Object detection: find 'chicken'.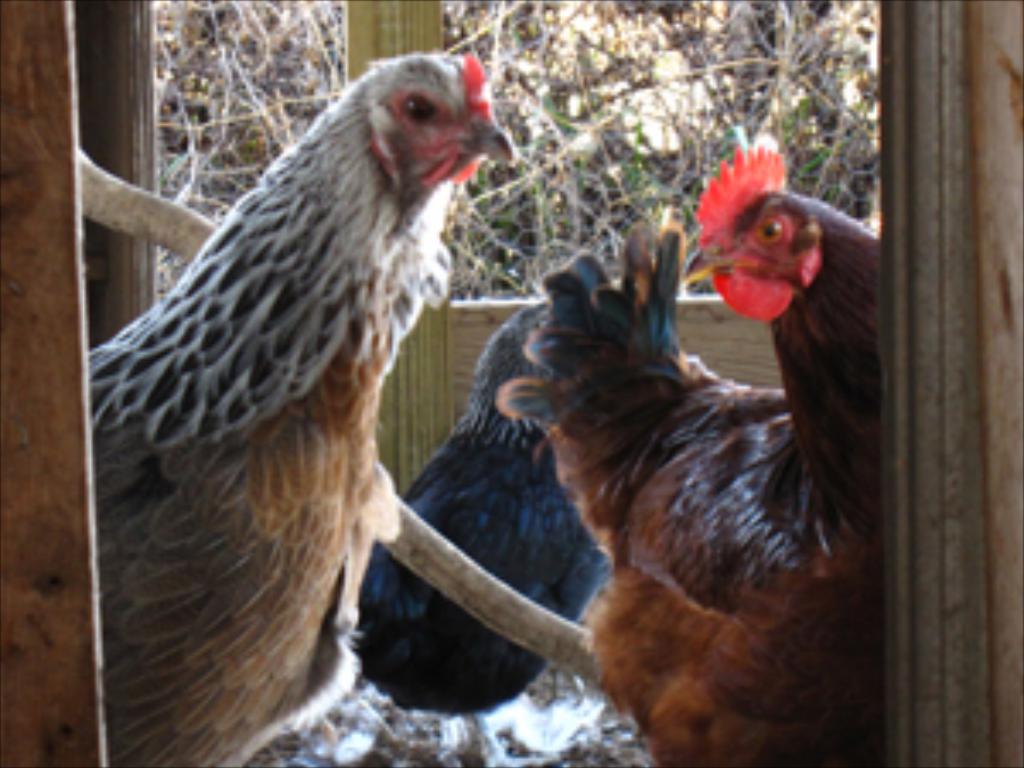
BBox(72, 51, 519, 765).
